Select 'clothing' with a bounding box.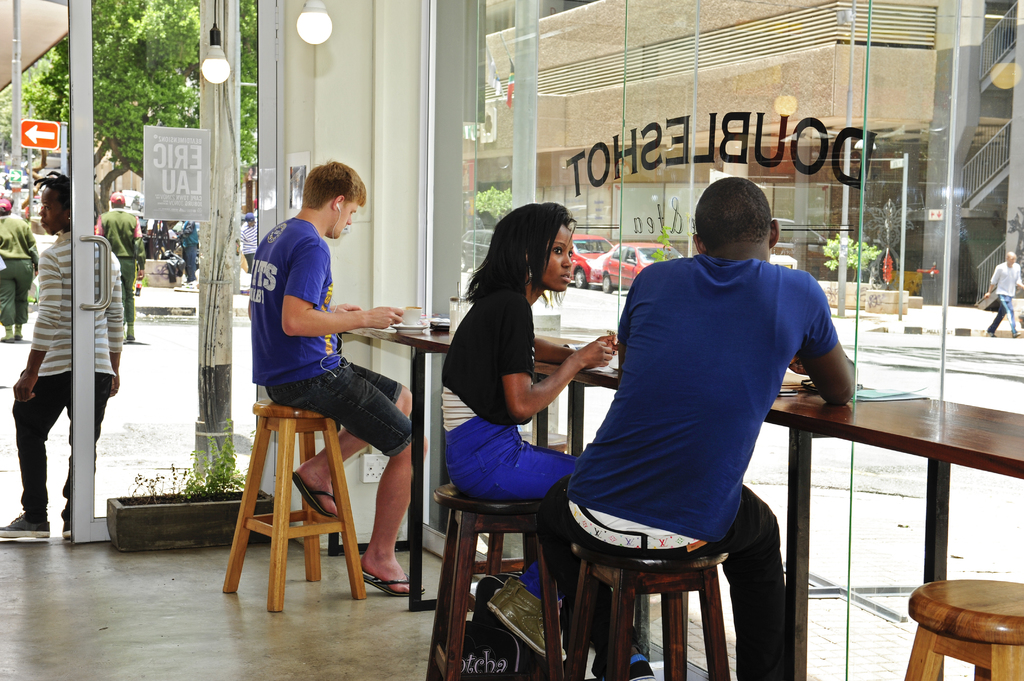
[522,200,831,674].
